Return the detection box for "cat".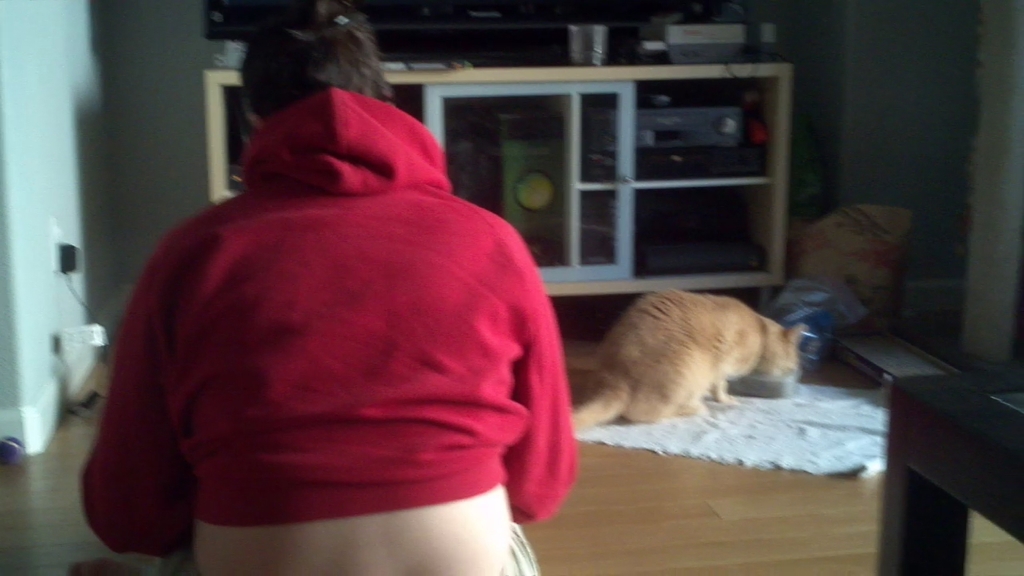
574/286/804/434.
